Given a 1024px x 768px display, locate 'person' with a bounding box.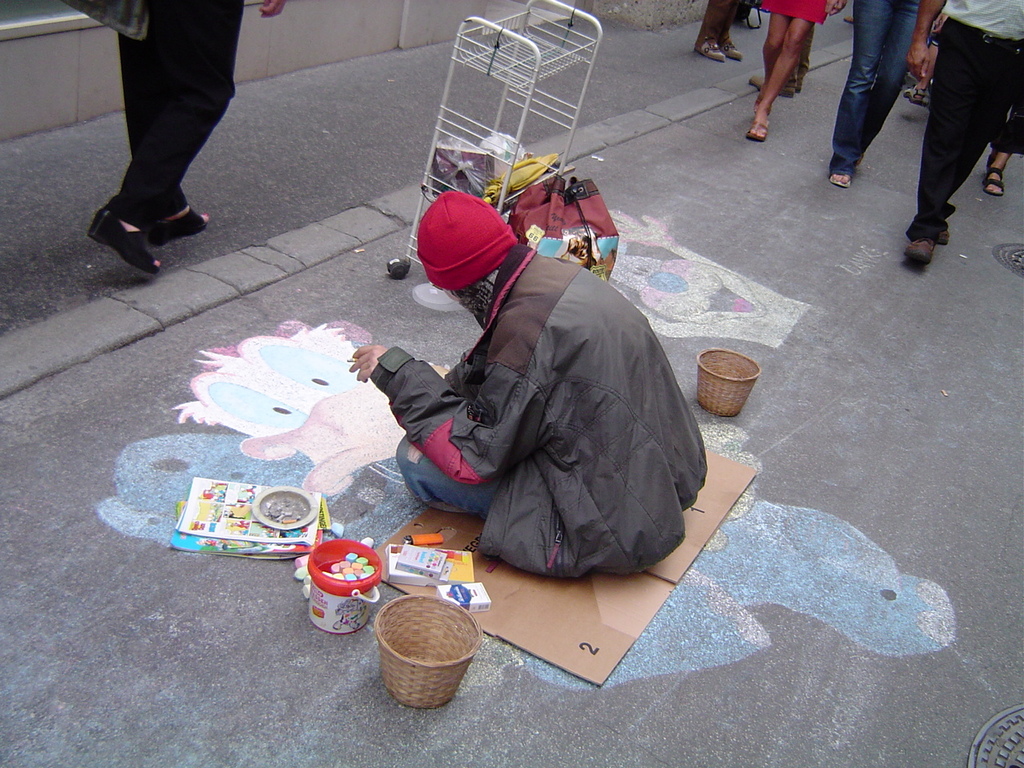
Located: box=[739, 0, 850, 143].
